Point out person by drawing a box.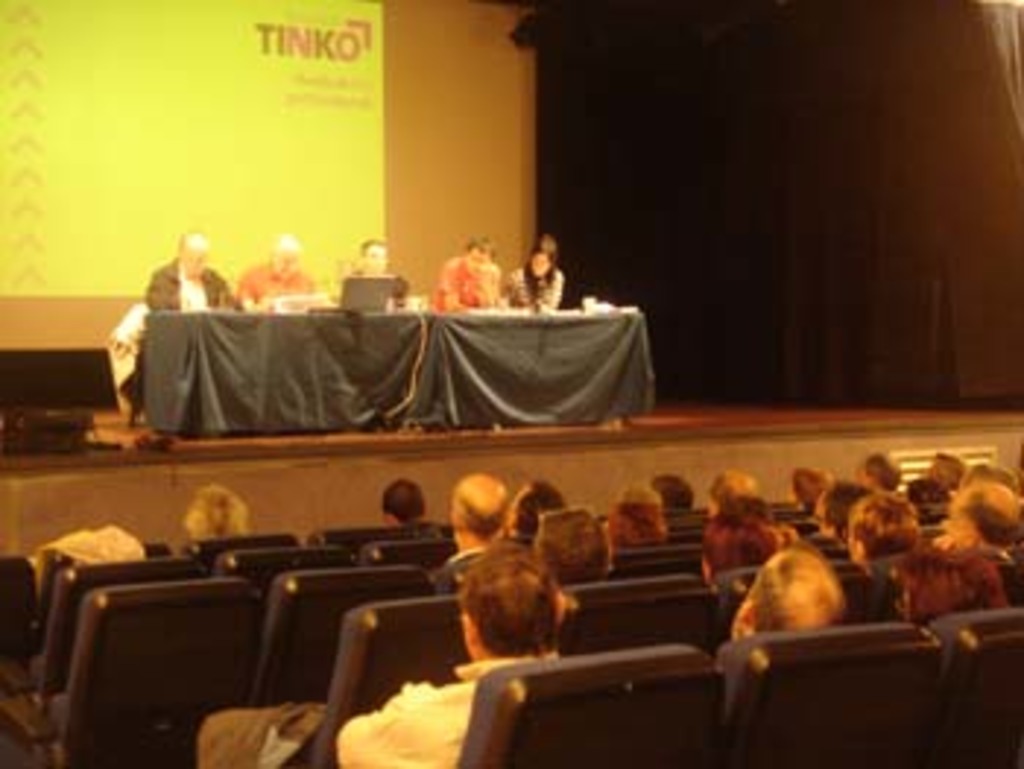
<bbox>234, 234, 322, 316</bbox>.
